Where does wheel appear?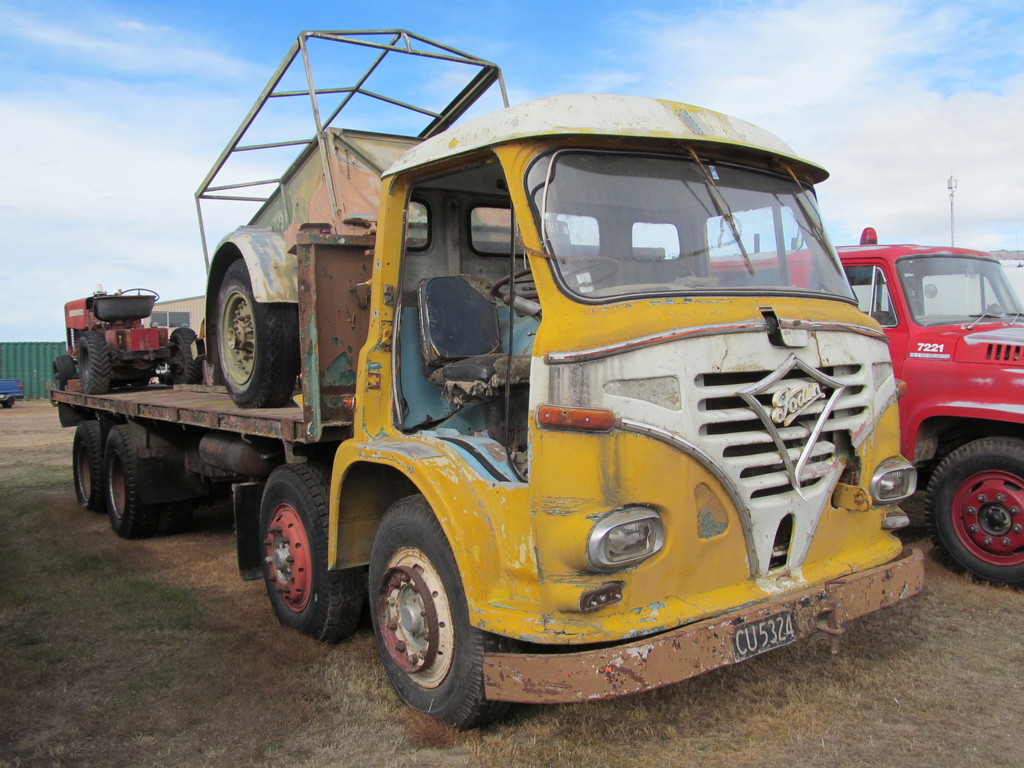
Appears at select_region(78, 330, 118, 392).
